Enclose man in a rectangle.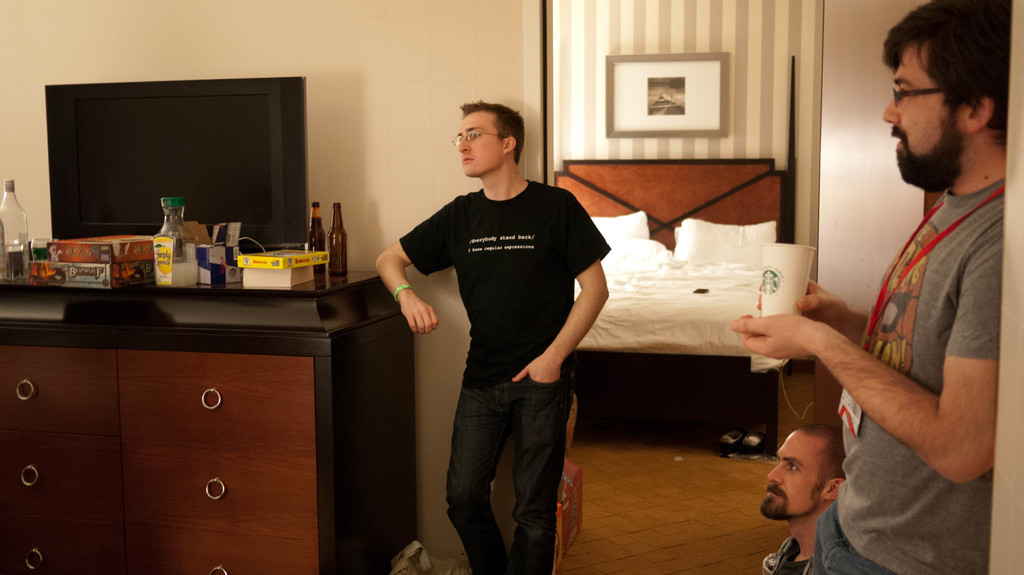
752,421,848,574.
